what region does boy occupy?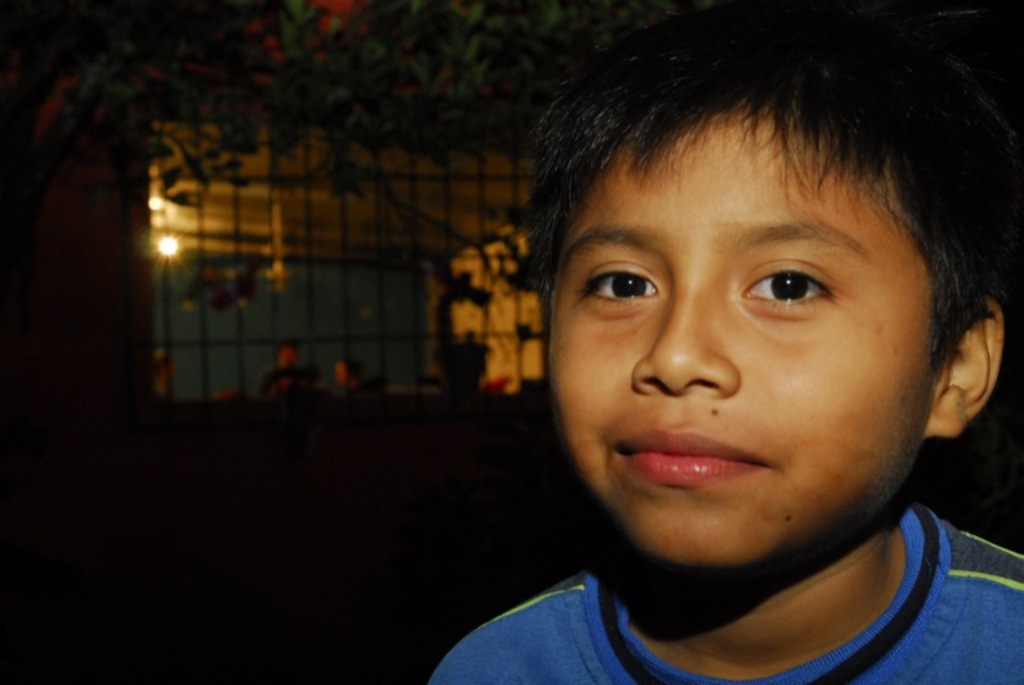
(x1=424, y1=0, x2=1023, y2=684).
